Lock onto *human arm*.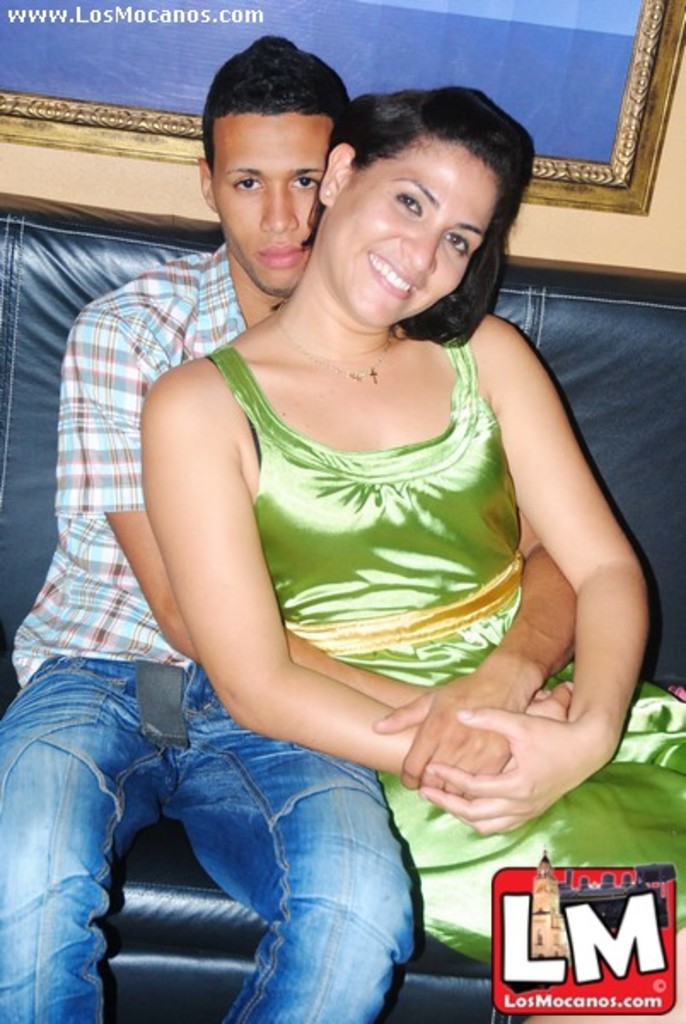
Locked: detection(68, 309, 427, 681).
